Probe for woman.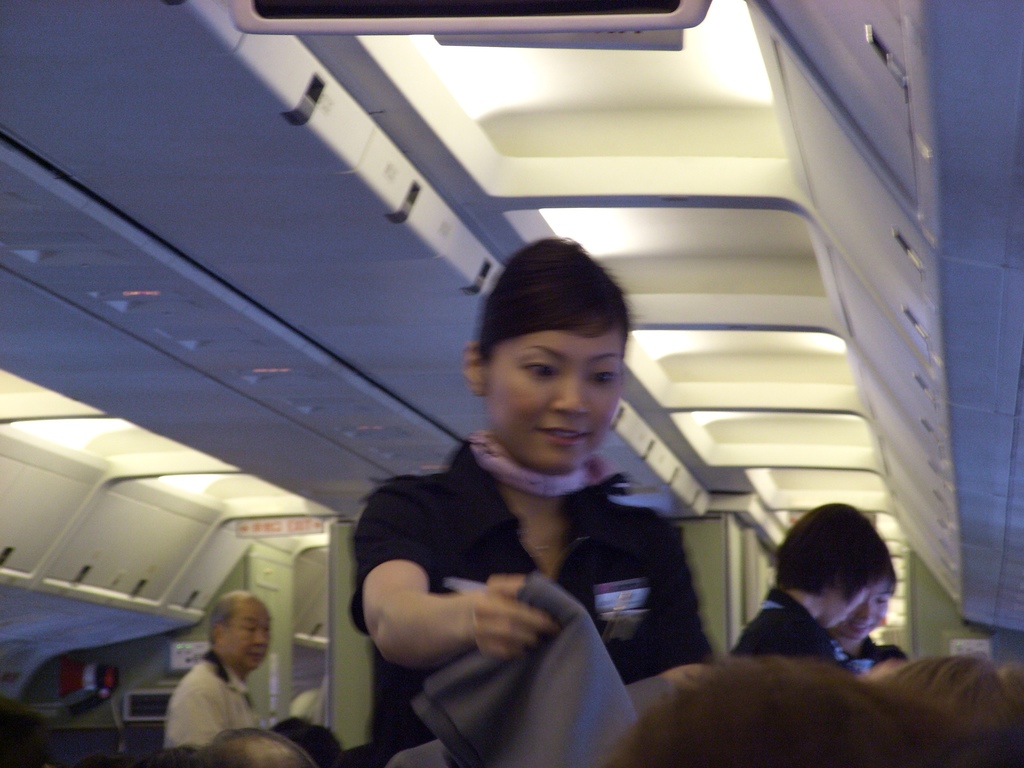
Probe result: crop(340, 239, 730, 753).
